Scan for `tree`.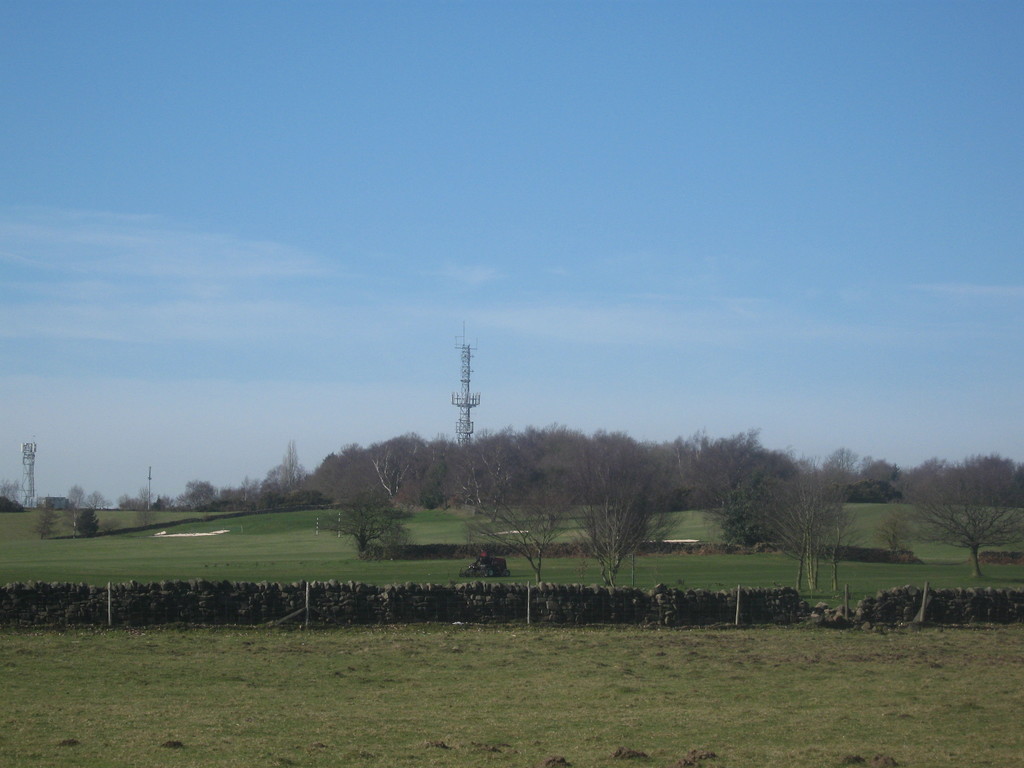
Scan result: bbox=[562, 458, 684, 584].
